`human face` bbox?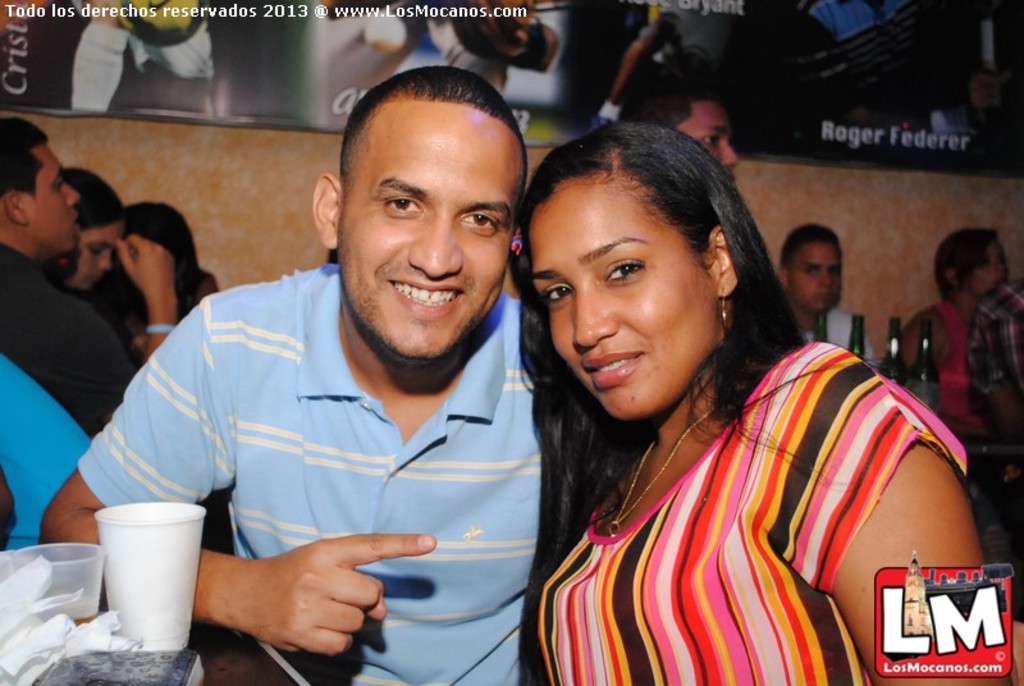
x1=792, y1=244, x2=841, y2=307
